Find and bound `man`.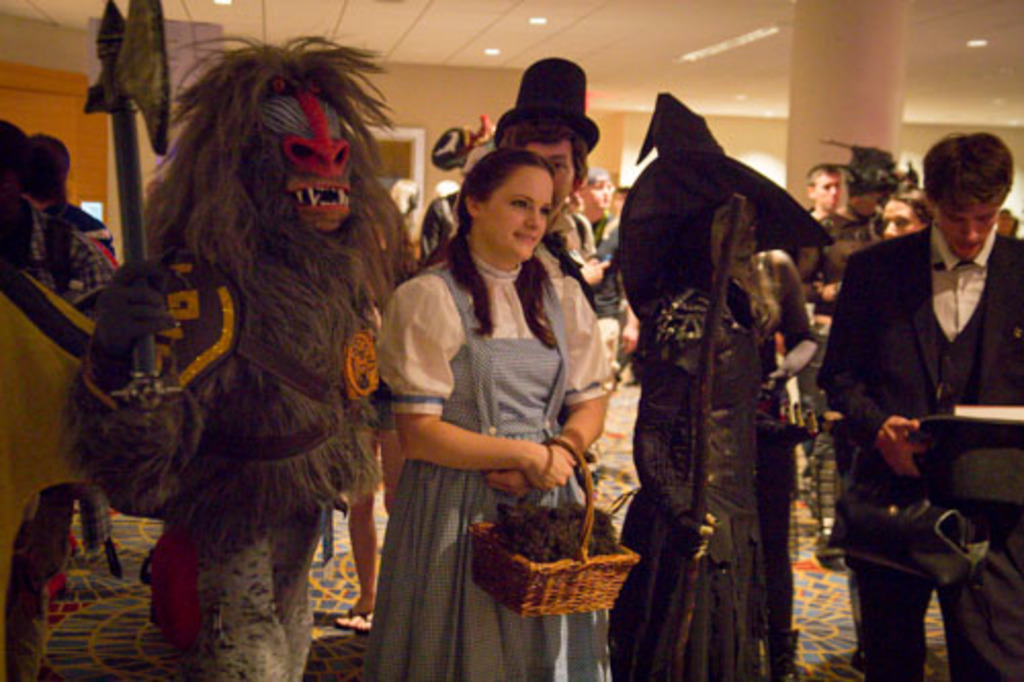
Bound: {"left": 805, "top": 152, "right": 903, "bottom": 569}.
